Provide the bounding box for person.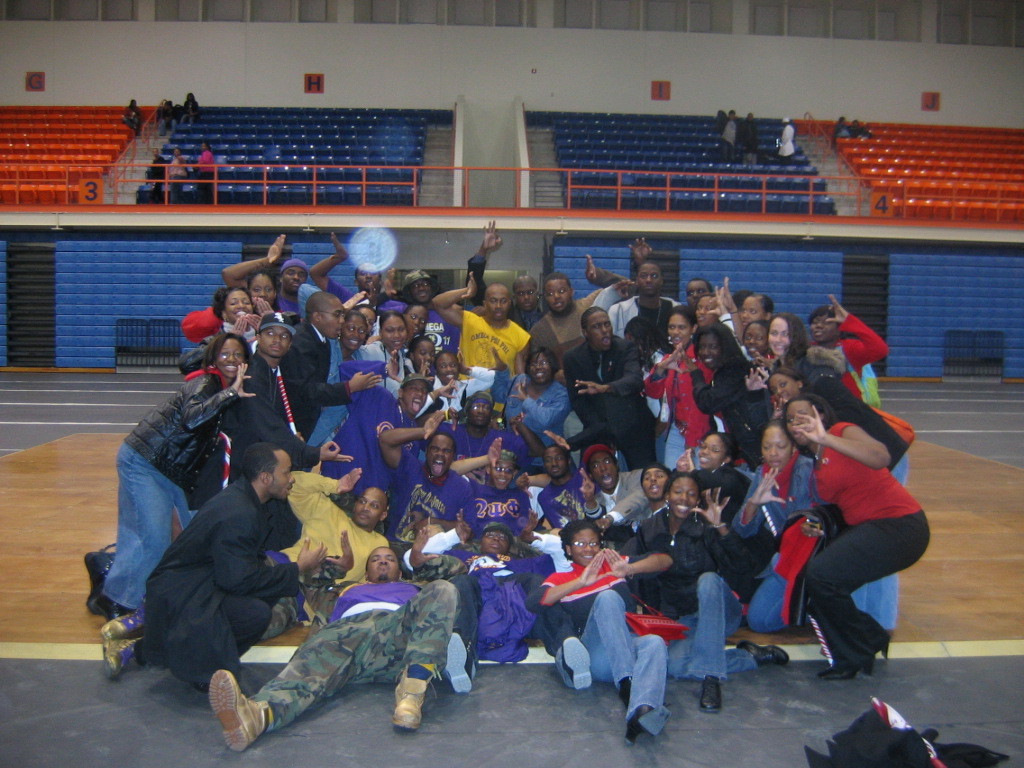
box=[802, 295, 895, 420].
